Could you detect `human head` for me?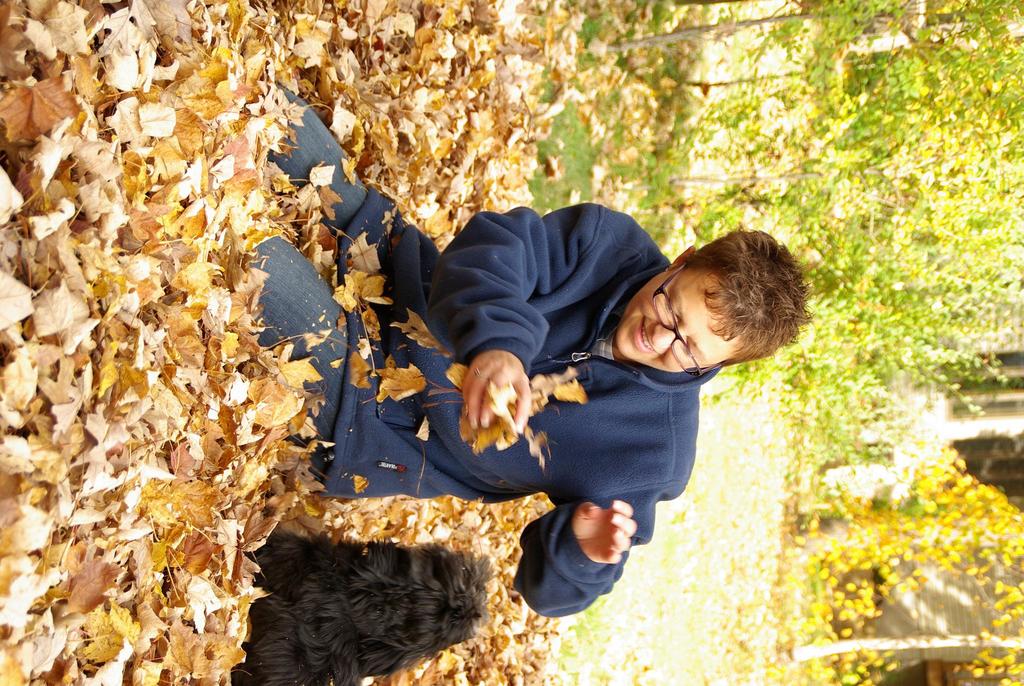
Detection result: left=616, top=234, right=804, bottom=377.
